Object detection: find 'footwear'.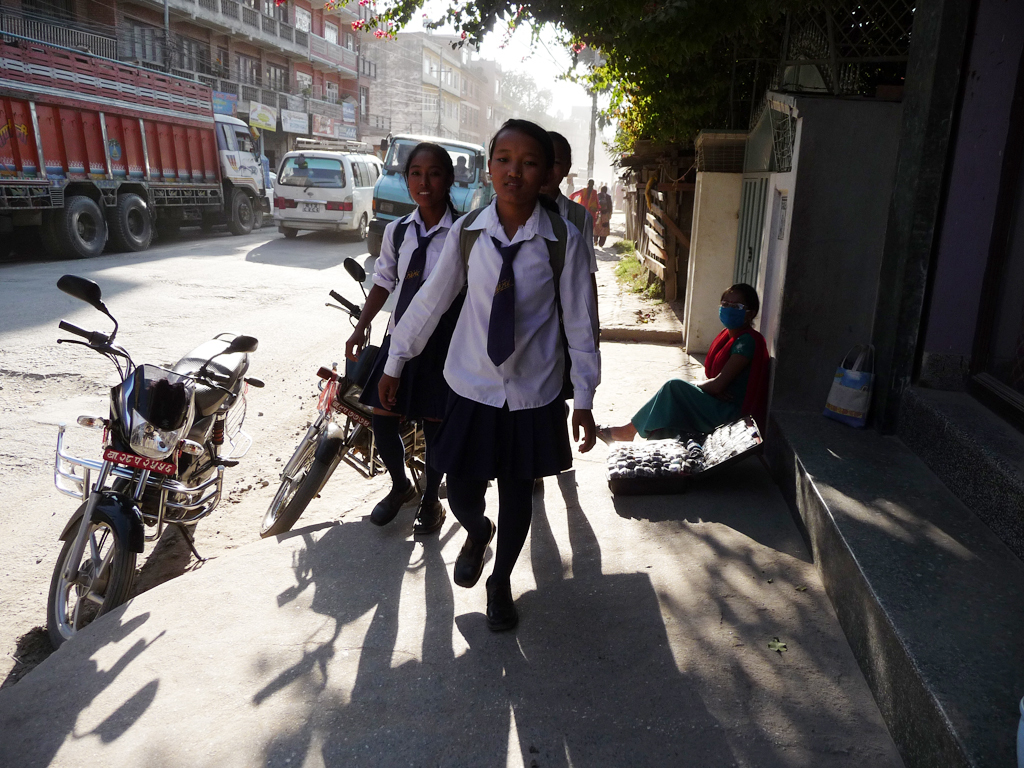
(x1=370, y1=477, x2=411, y2=525).
